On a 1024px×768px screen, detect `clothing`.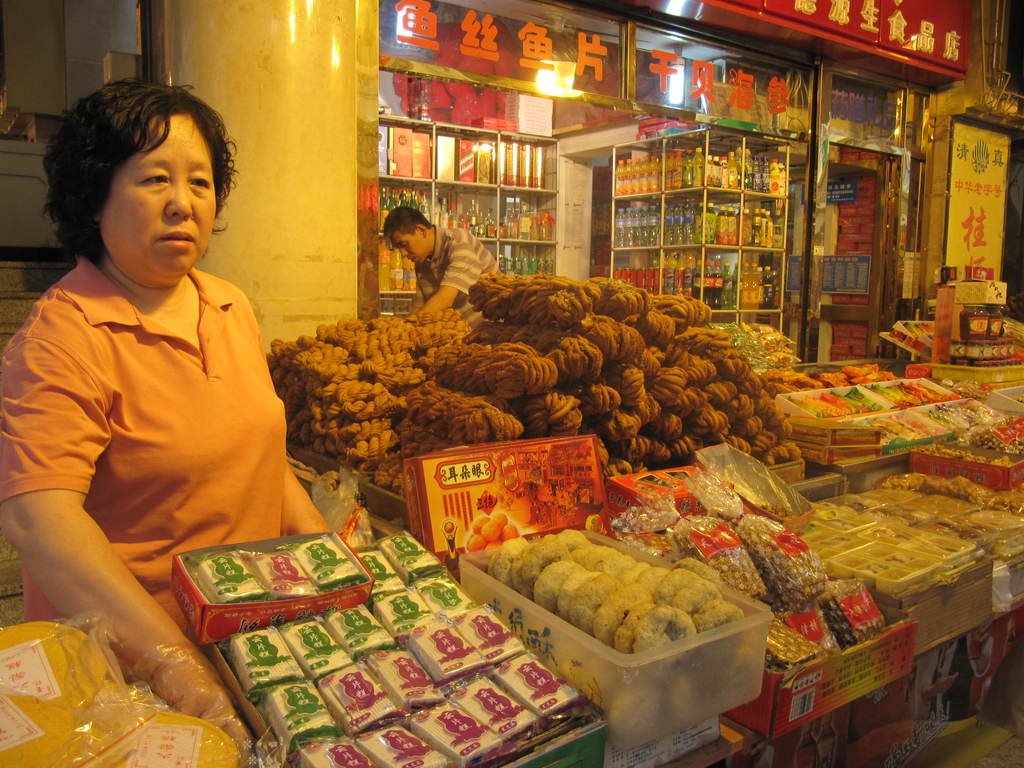
<box>413,219,502,317</box>.
